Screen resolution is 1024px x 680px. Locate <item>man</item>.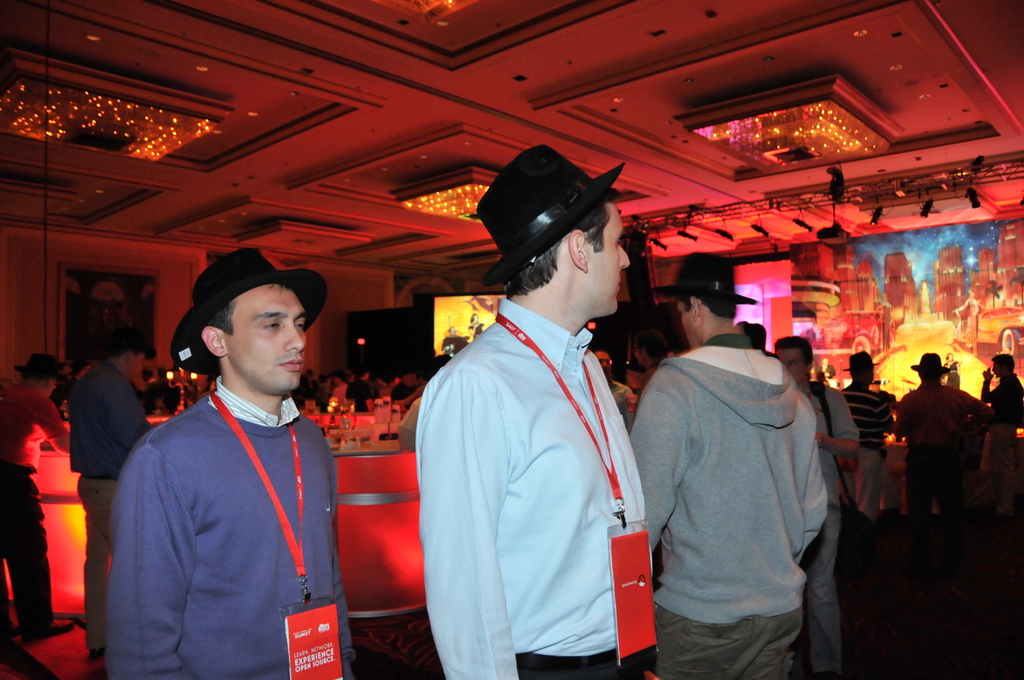
<bbox>899, 349, 986, 550</bbox>.
